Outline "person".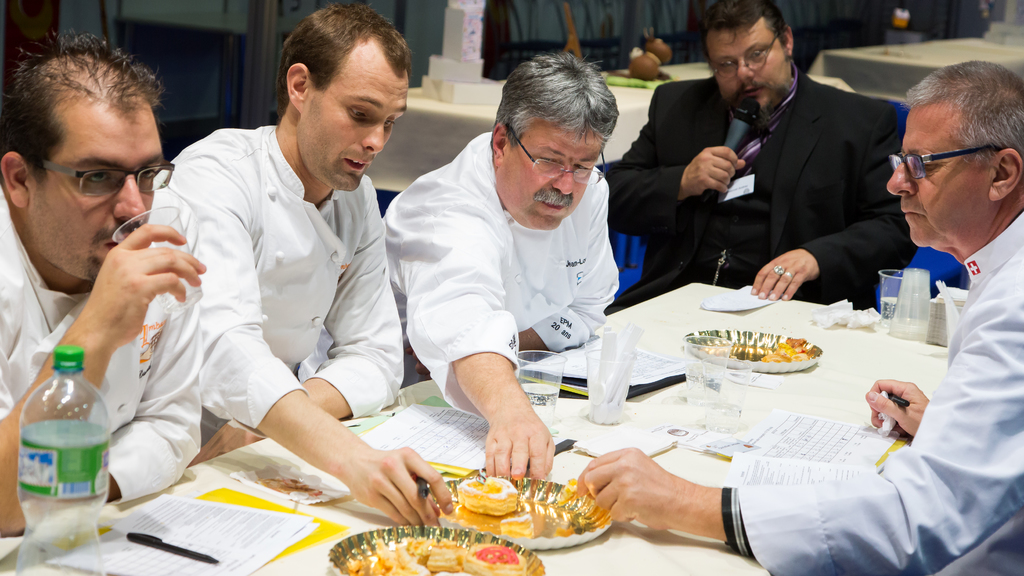
Outline: (380, 40, 601, 494).
